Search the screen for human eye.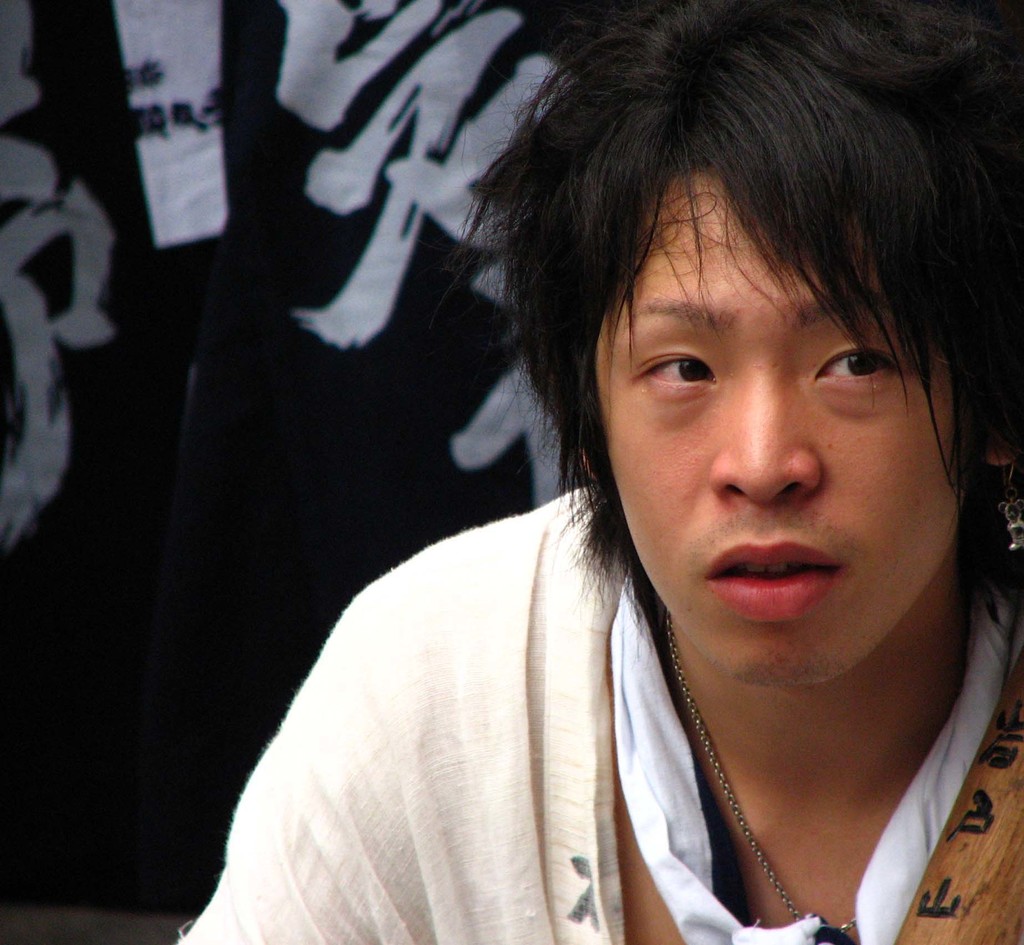
Found at region(812, 337, 906, 392).
